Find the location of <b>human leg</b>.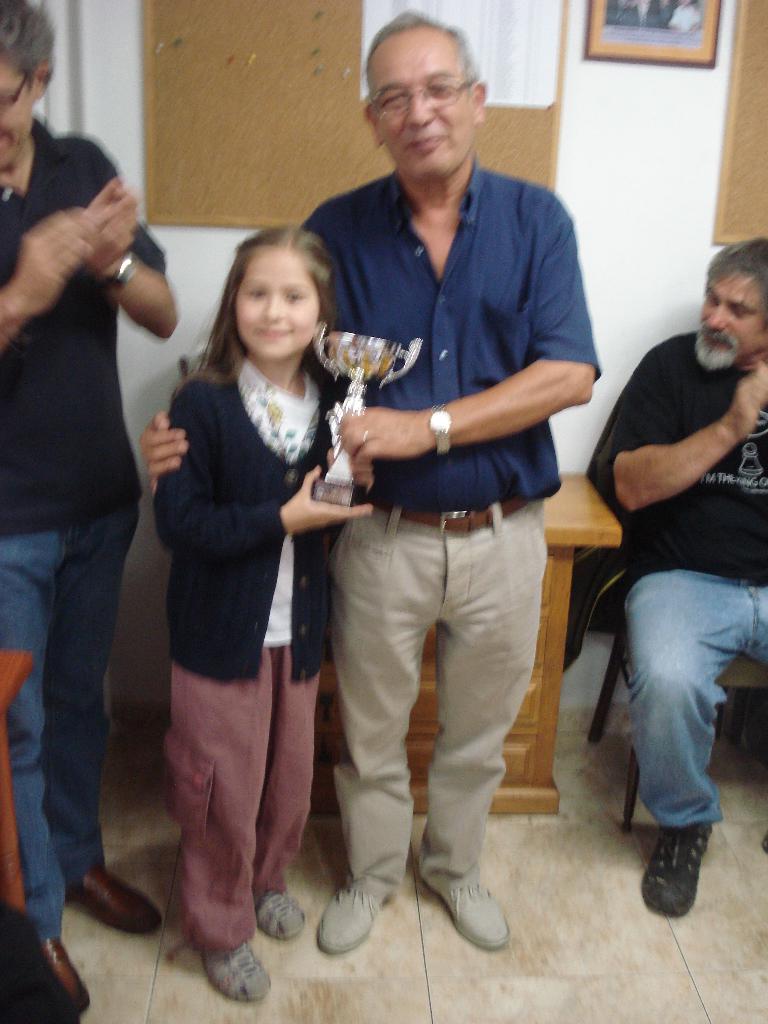
Location: (172, 648, 275, 1008).
